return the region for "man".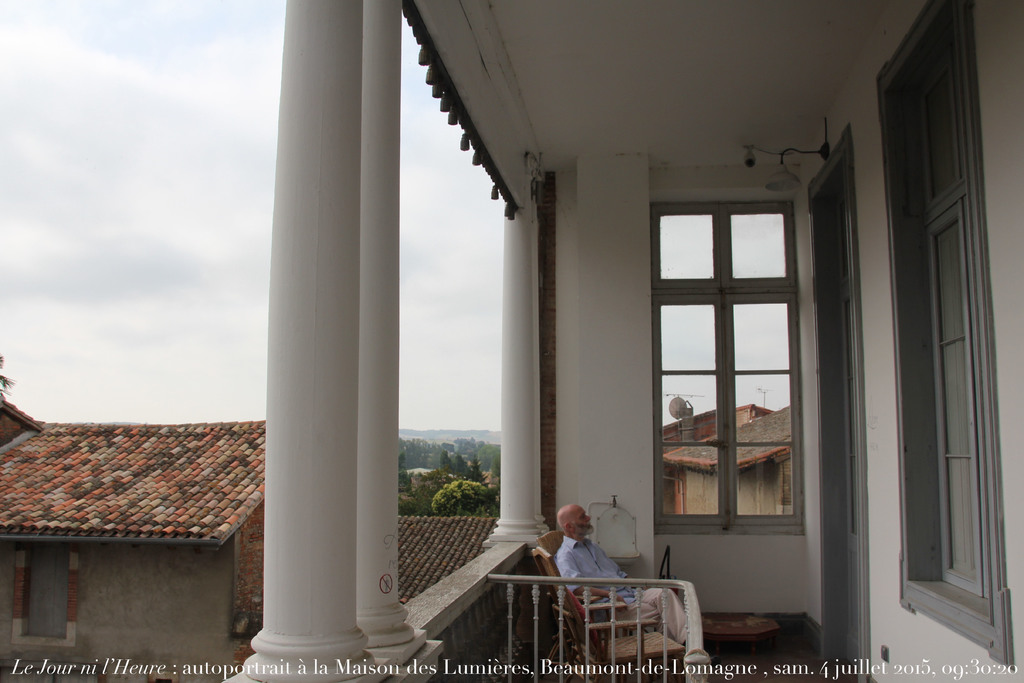
bbox=(554, 499, 687, 646).
